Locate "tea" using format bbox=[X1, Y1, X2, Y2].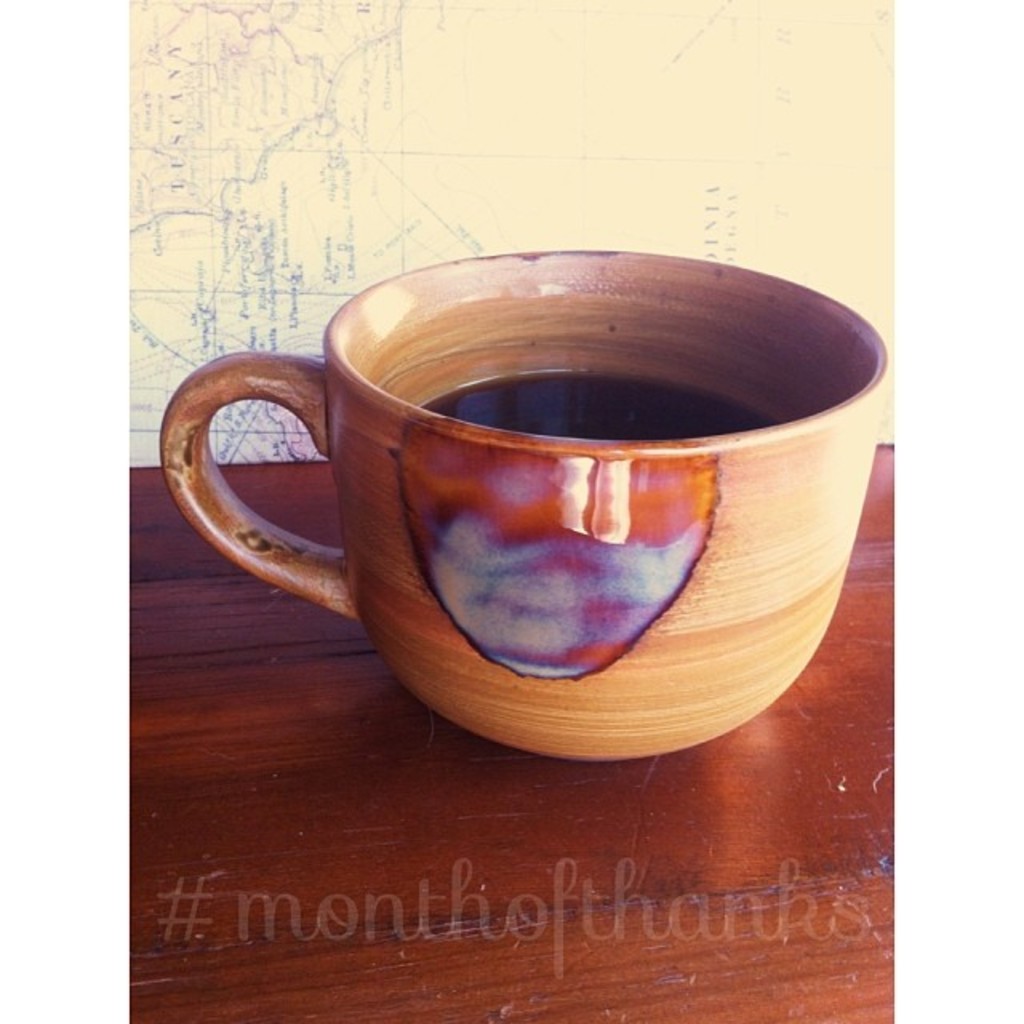
bbox=[426, 376, 778, 440].
